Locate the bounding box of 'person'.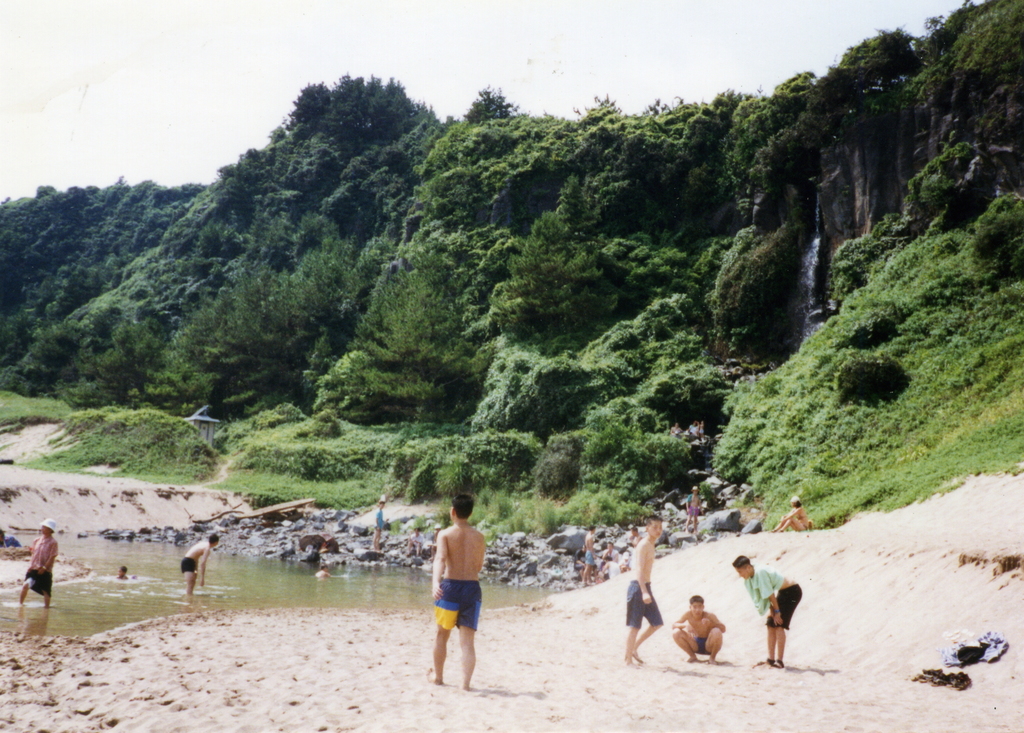
Bounding box: [left=18, top=516, right=59, bottom=608].
